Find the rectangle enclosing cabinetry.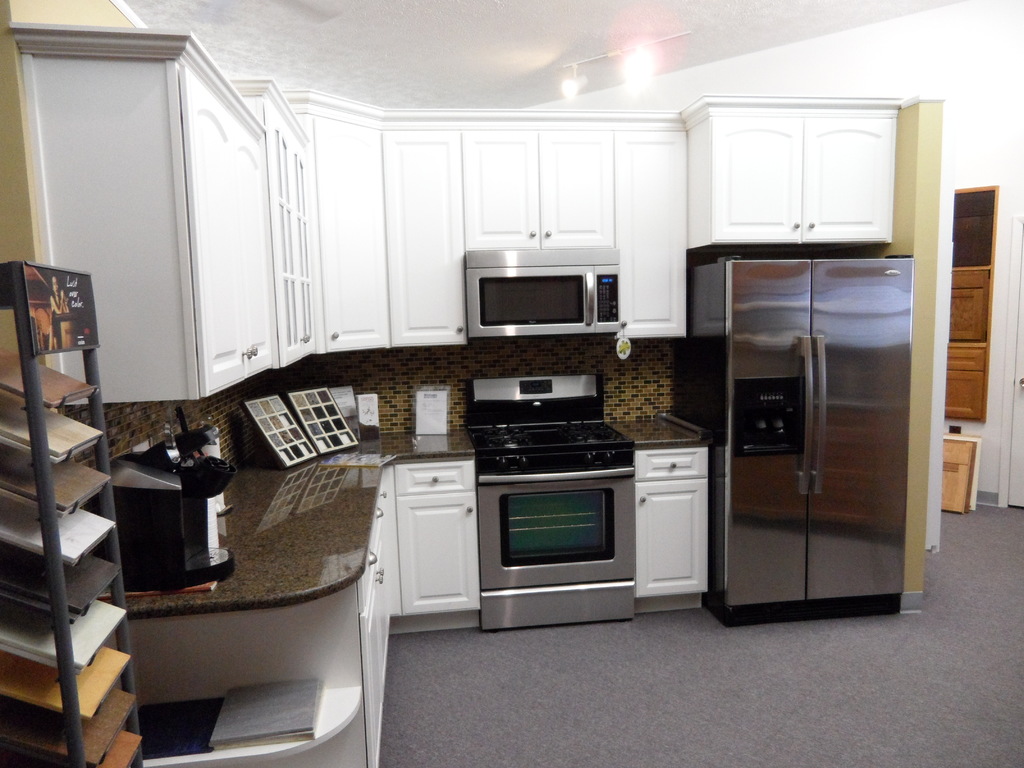
x1=116, y1=421, x2=486, y2=767.
